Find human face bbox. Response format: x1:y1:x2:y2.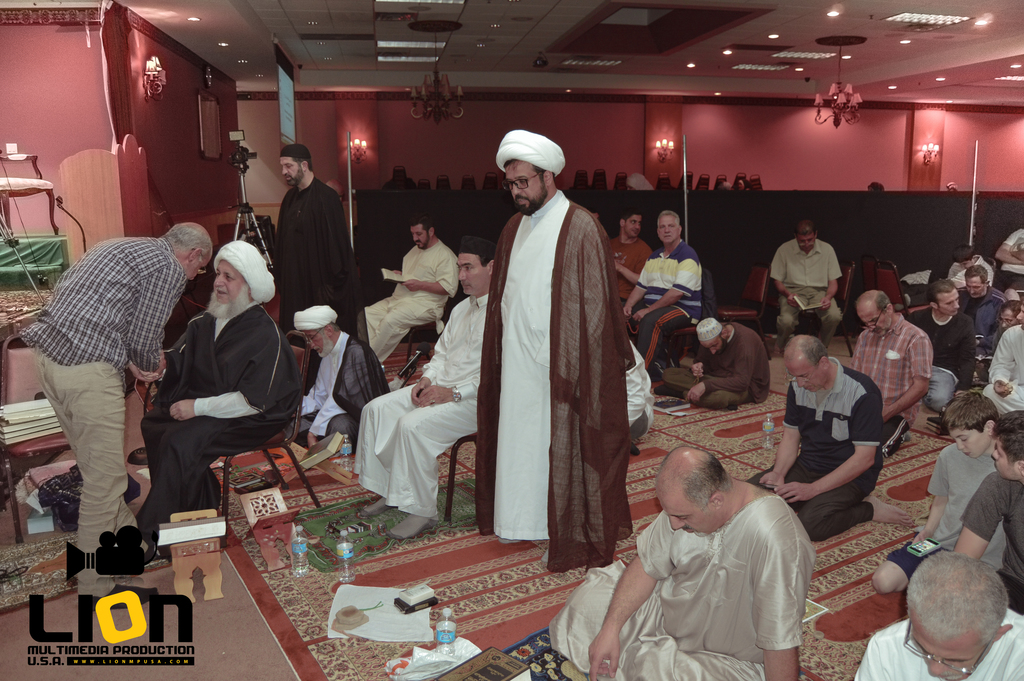
186:250:211:280.
